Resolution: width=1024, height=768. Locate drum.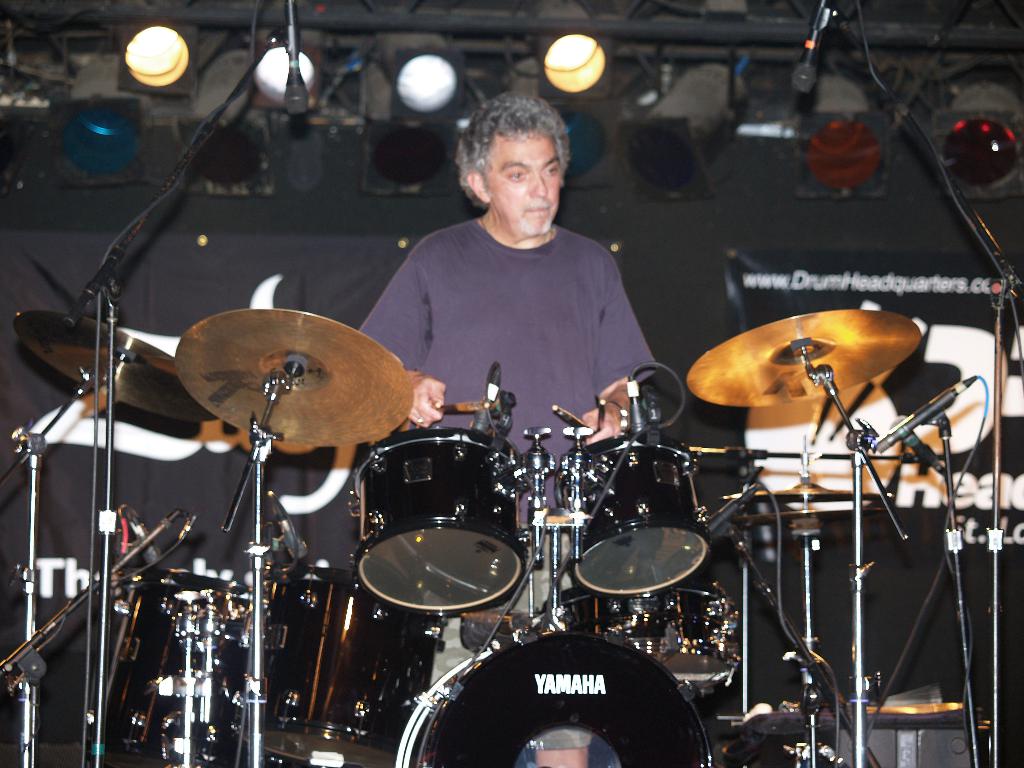
l=554, t=588, r=741, b=687.
